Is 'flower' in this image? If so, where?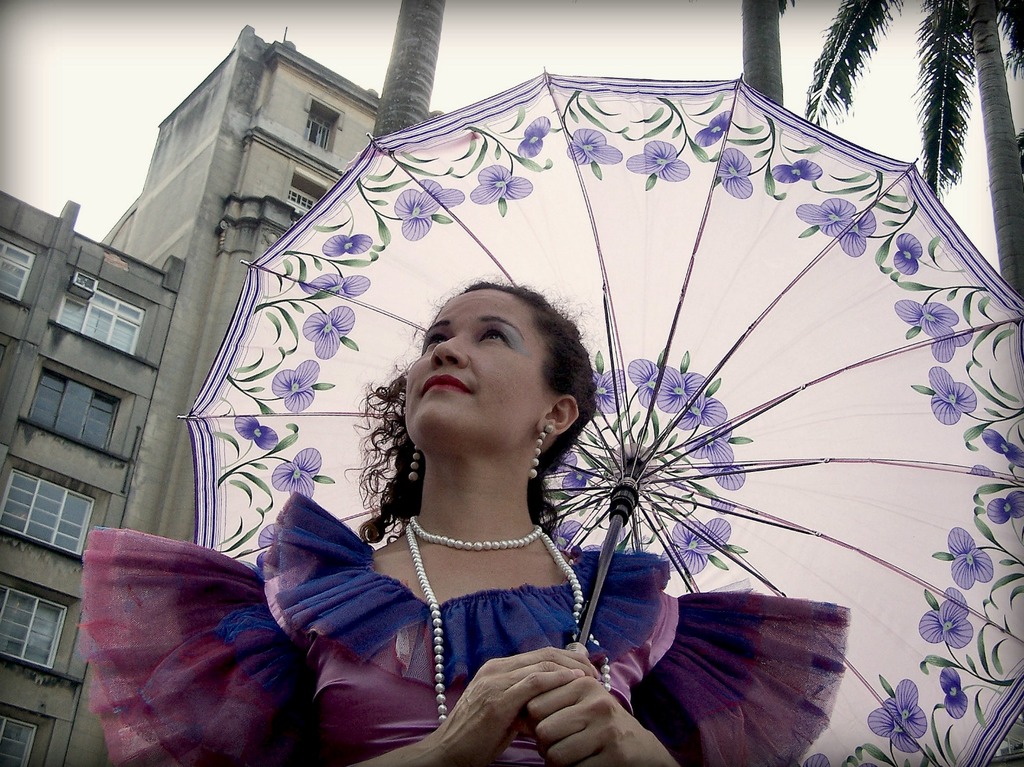
Yes, at (x1=305, y1=308, x2=354, y2=362).
